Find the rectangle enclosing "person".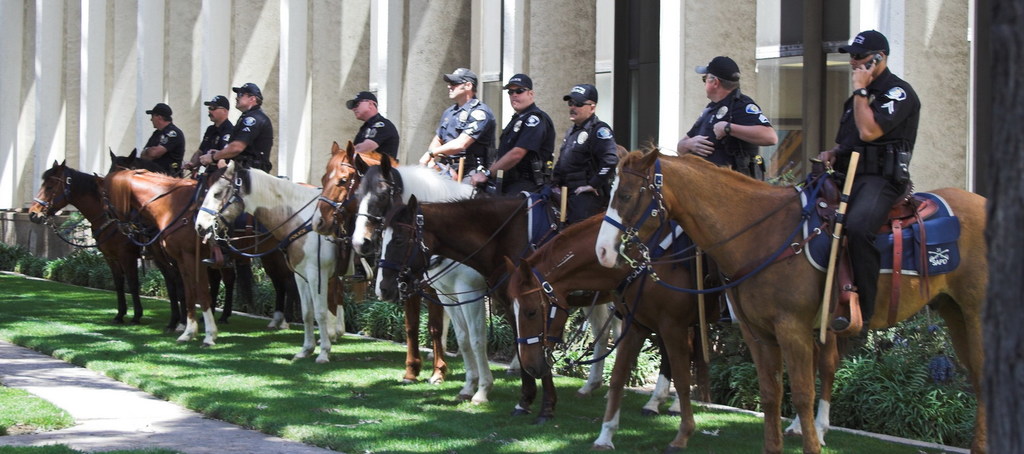
left=416, top=63, right=499, bottom=187.
